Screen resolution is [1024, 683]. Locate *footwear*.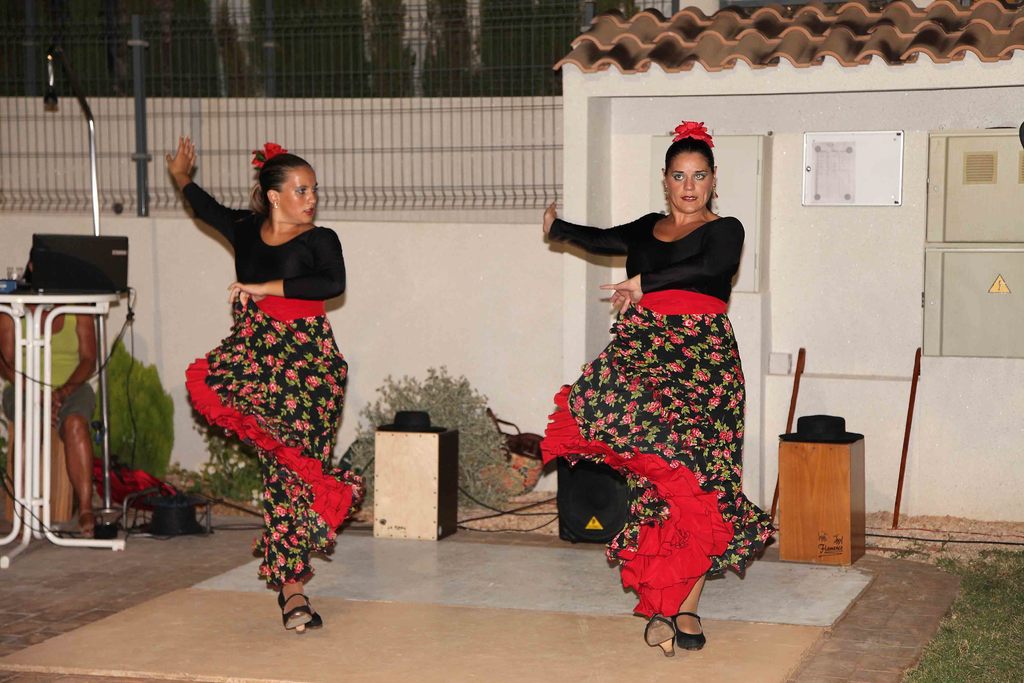
bbox(672, 605, 707, 654).
